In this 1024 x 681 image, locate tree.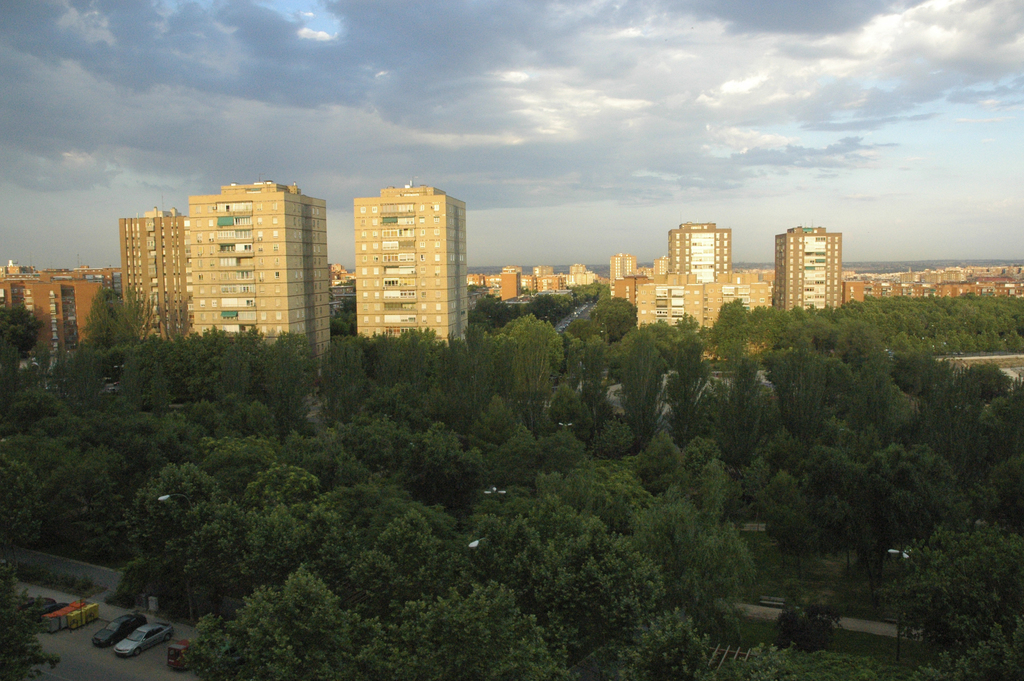
Bounding box: (x1=120, y1=358, x2=148, y2=402).
